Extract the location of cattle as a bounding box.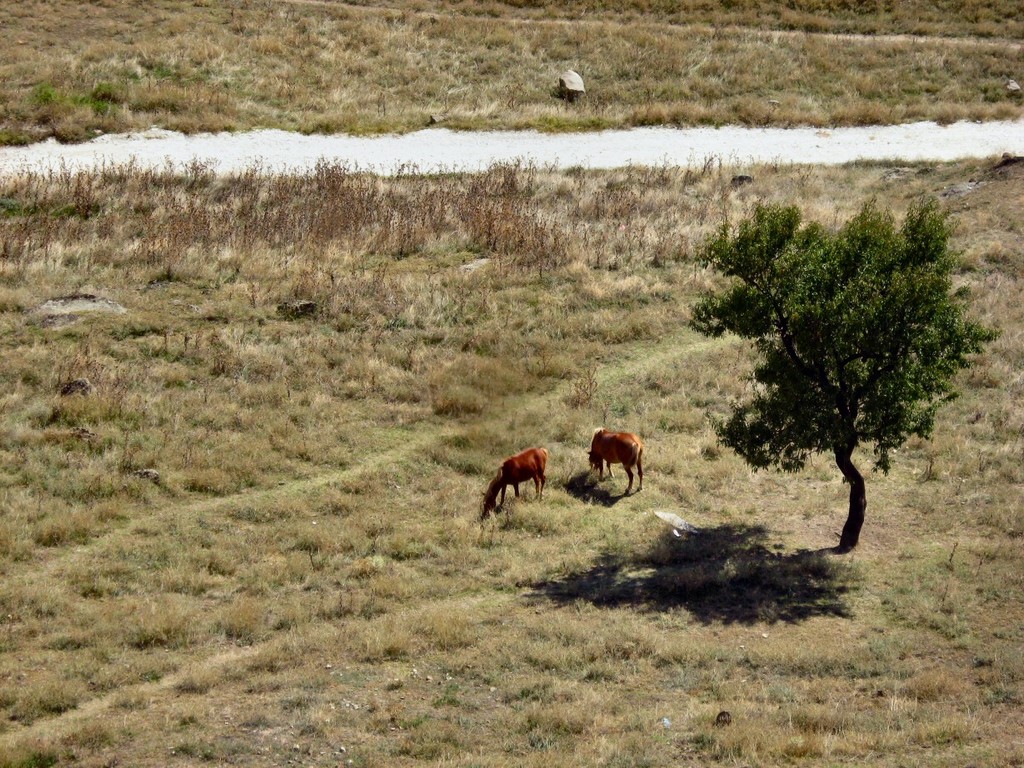
pyautogui.locateOnScreen(585, 431, 644, 496).
